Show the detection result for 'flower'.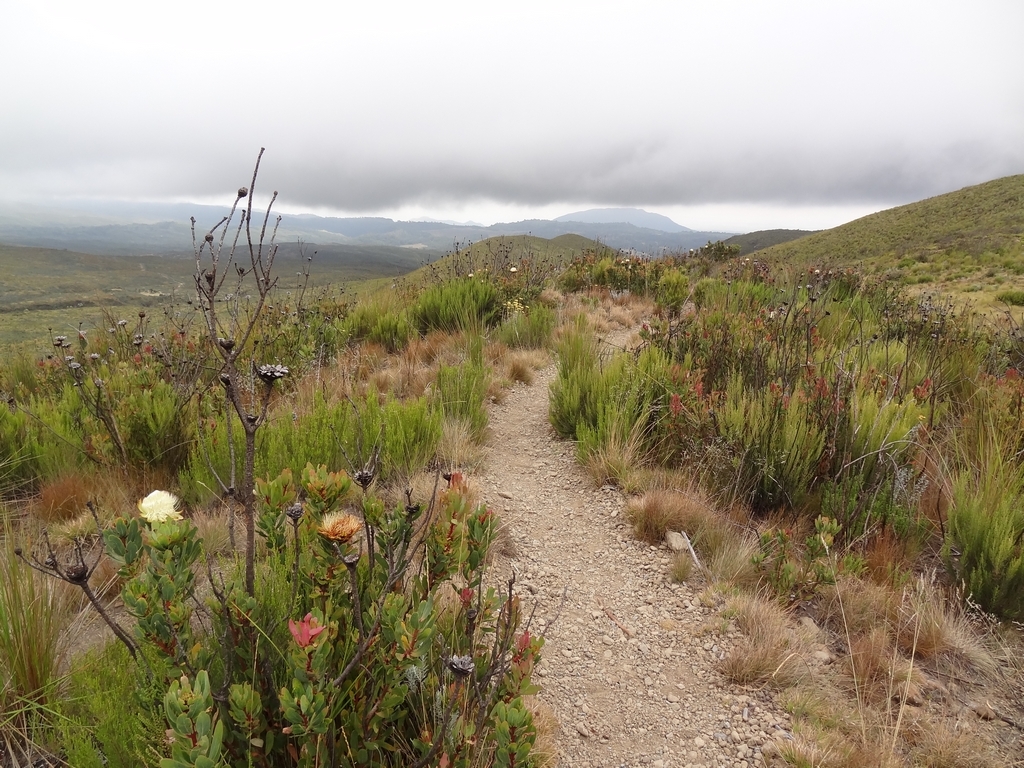
BBox(202, 233, 217, 243).
